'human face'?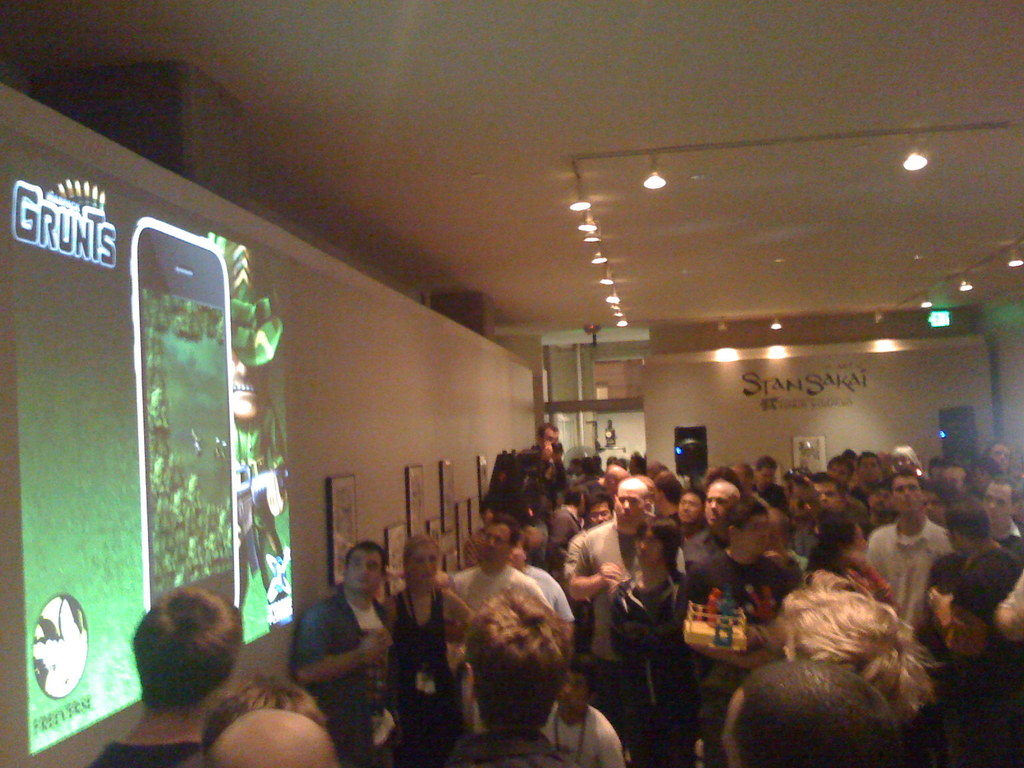
x1=858, y1=454, x2=880, y2=484
